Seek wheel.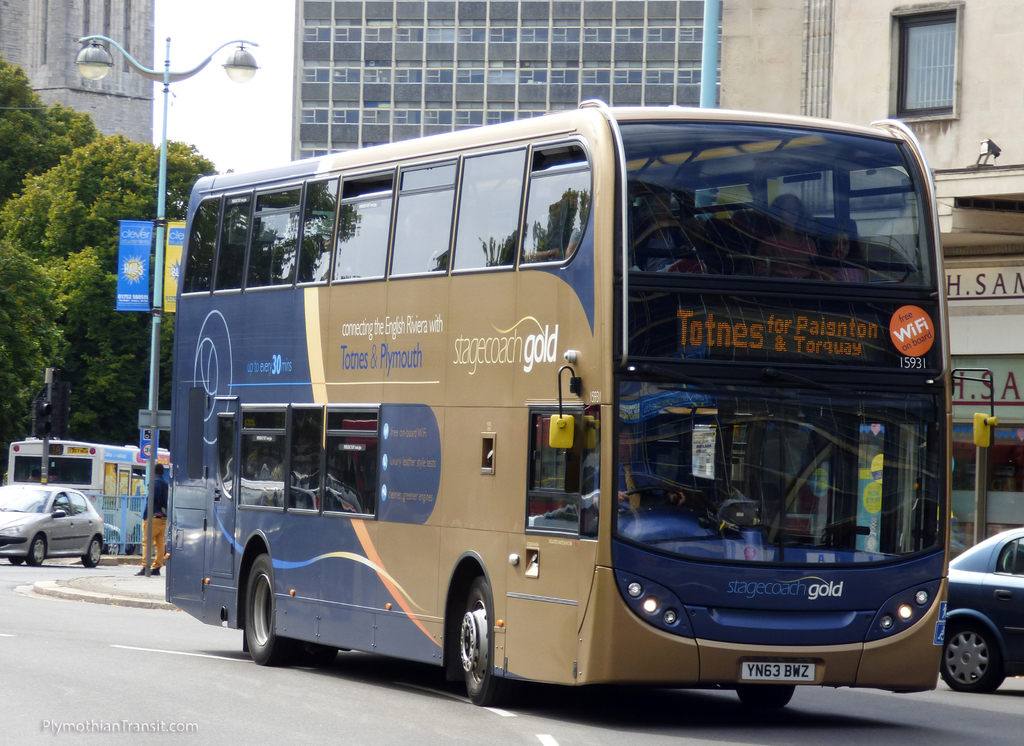
(left=81, top=535, right=98, bottom=568).
